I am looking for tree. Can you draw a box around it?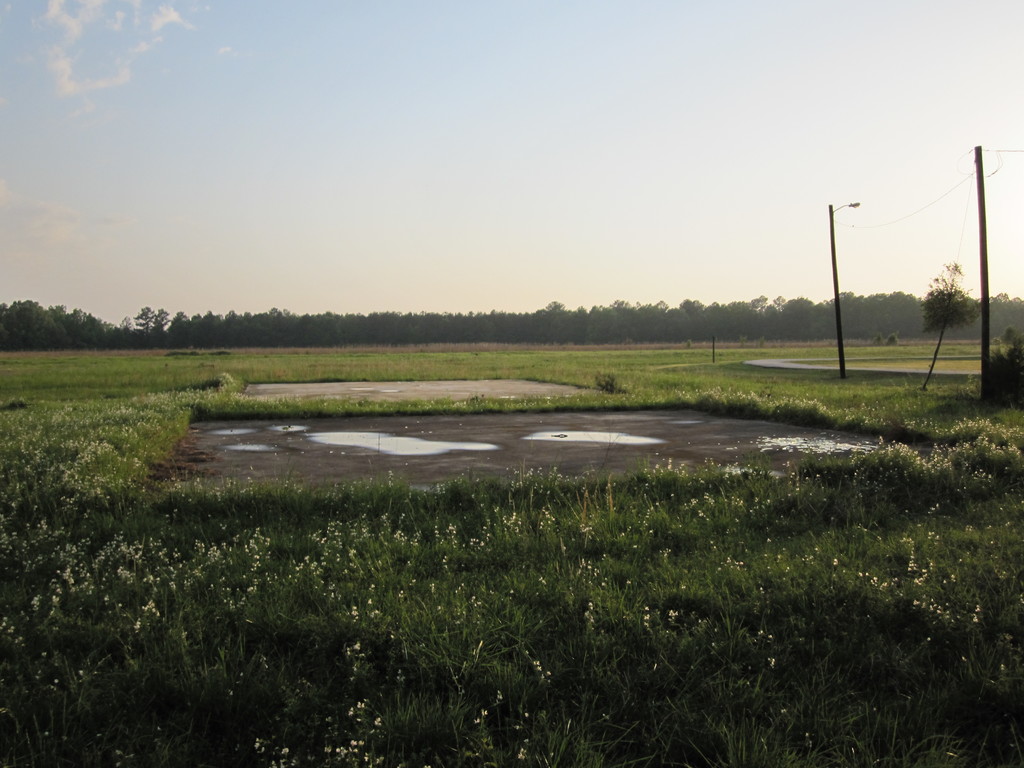
Sure, the bounding box is l=911, t=257, r=980, b=392.
